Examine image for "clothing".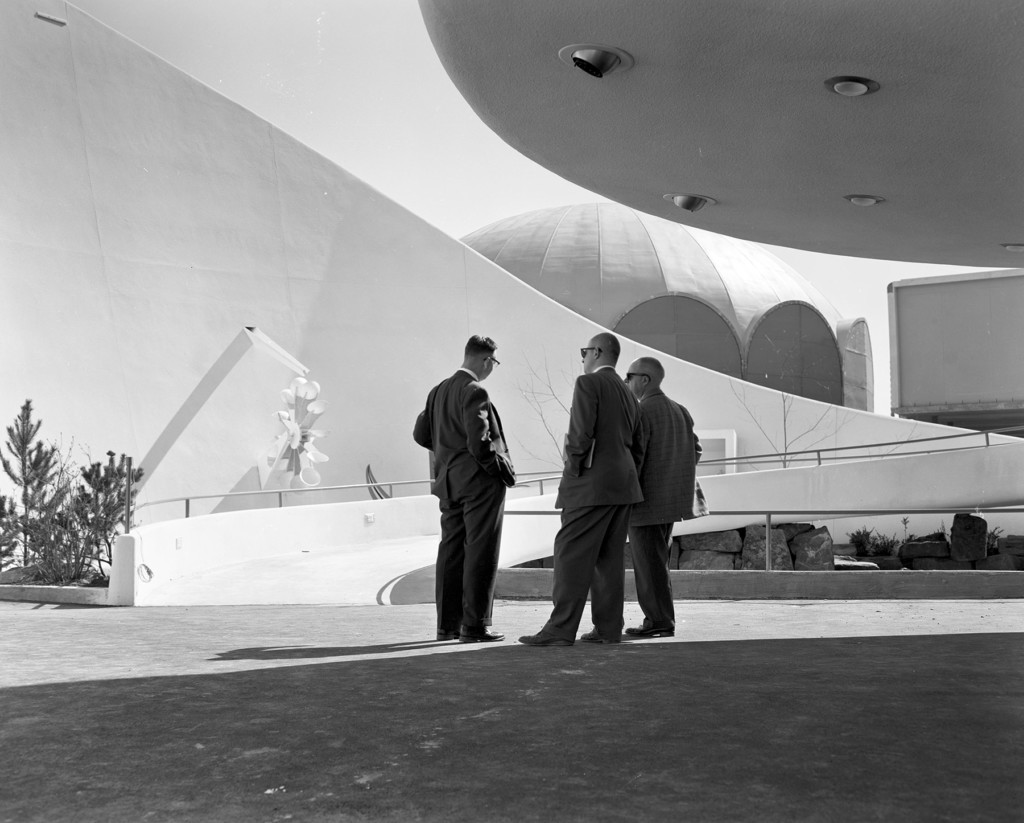
Examination result: box=[408, 324, 522, 642].
